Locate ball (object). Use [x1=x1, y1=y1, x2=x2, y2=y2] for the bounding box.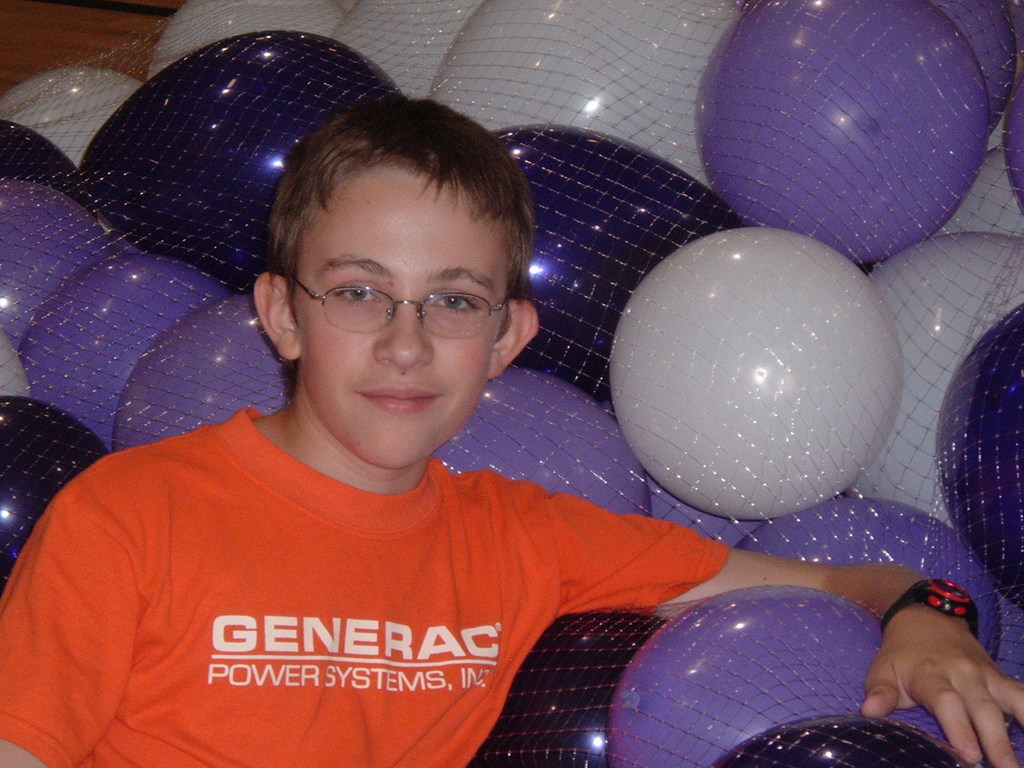
[x1=605, y1=589, x2=957, y2=767].
